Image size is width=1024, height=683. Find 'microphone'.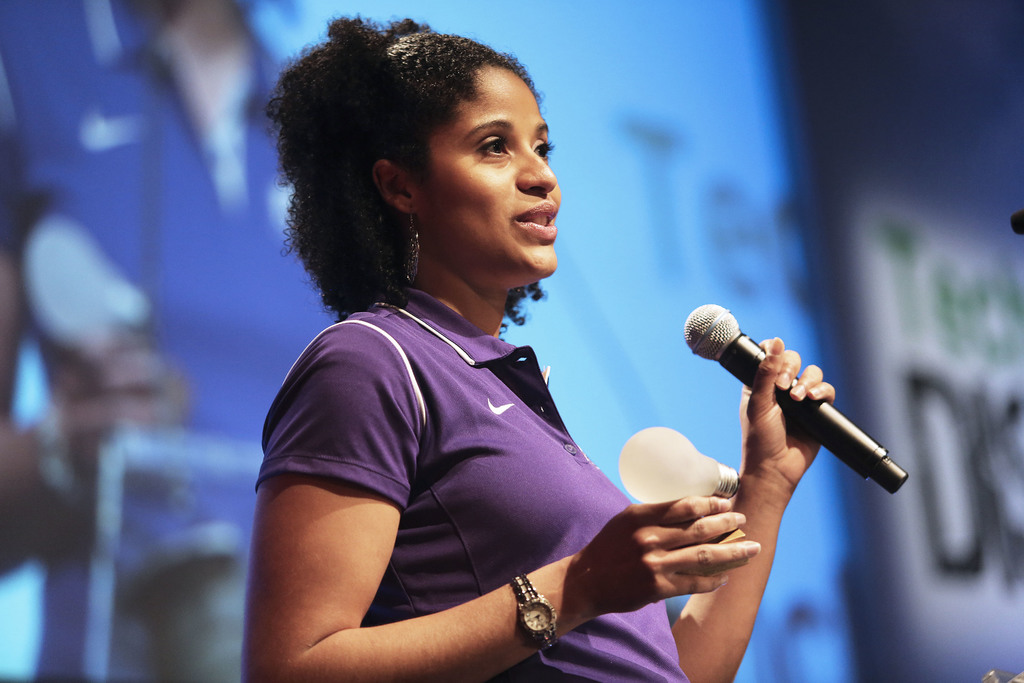
Rect(678, 302, 913, 495).
